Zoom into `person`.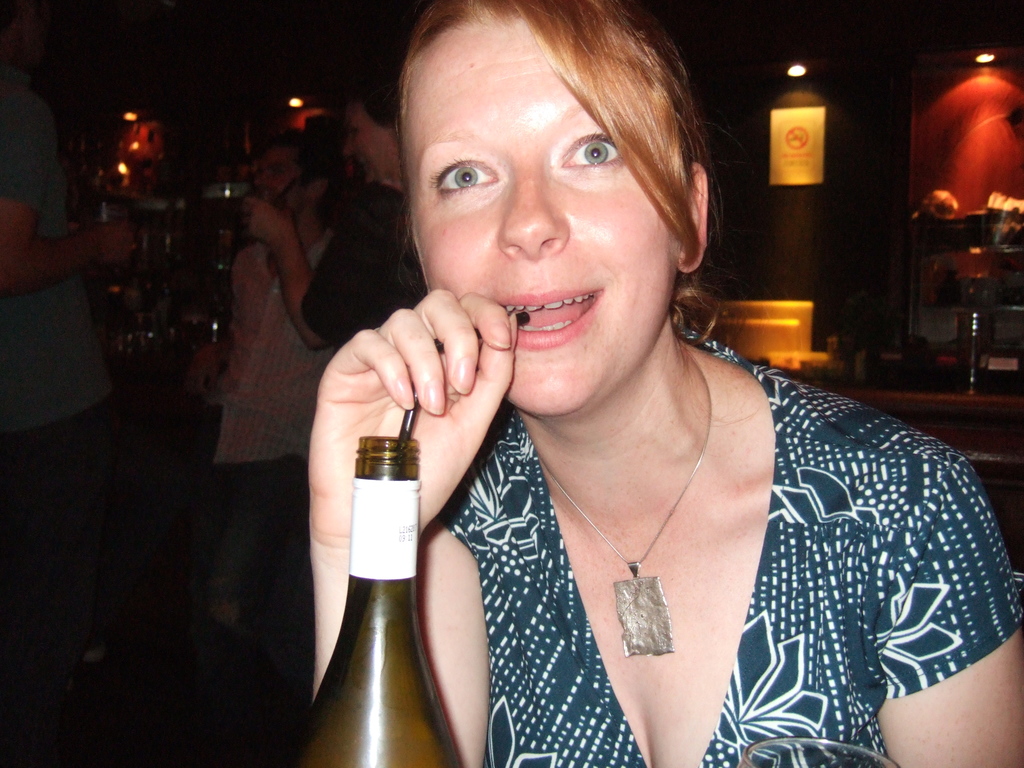
Zoom target: l=276, t=17, r=989, b=767.
